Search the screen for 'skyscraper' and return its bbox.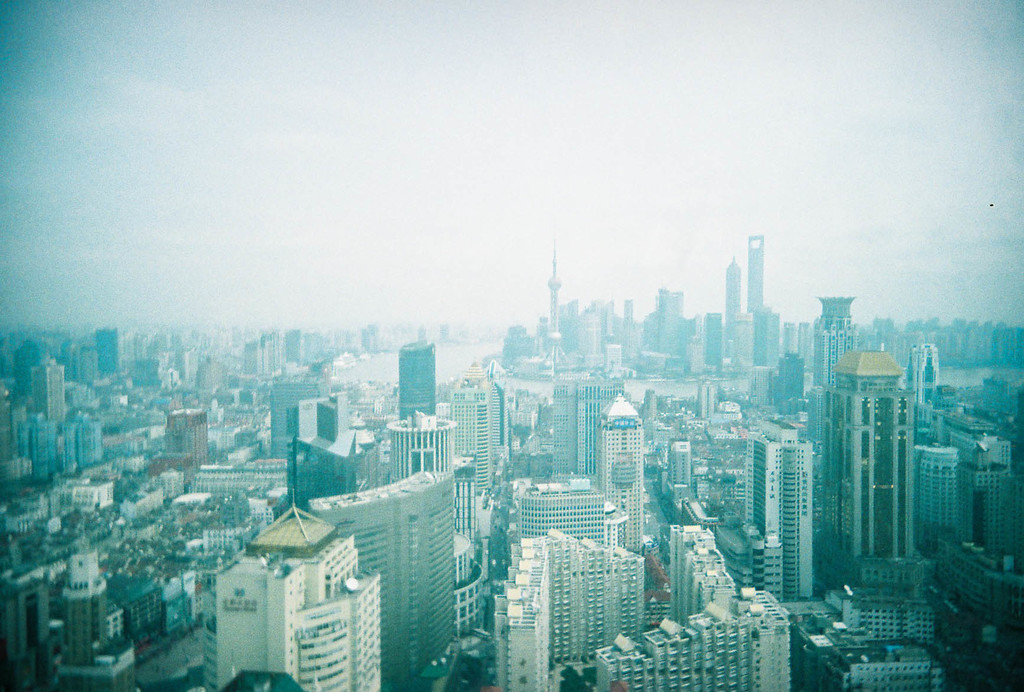
Found: 716, 253, 764, 382.
